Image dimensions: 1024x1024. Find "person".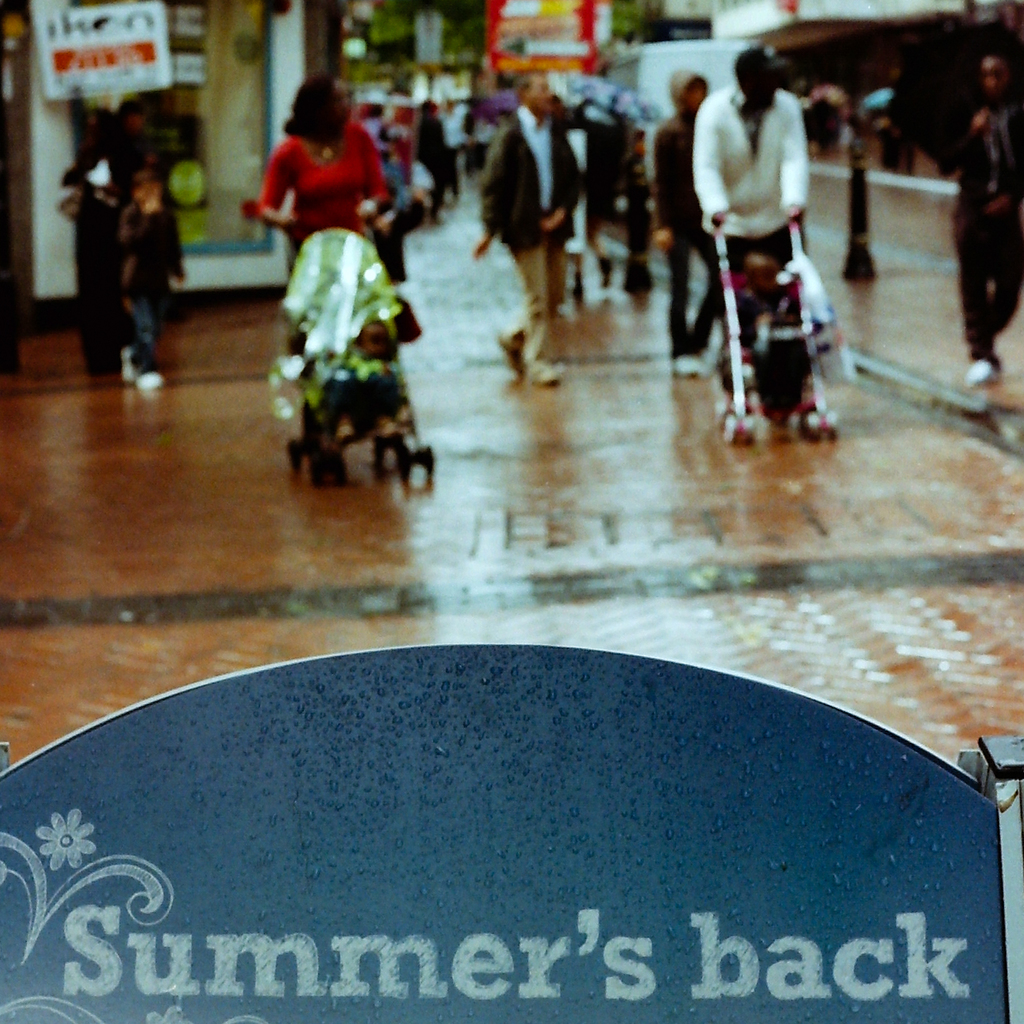
bbox=[736, 253, 792, 360].
